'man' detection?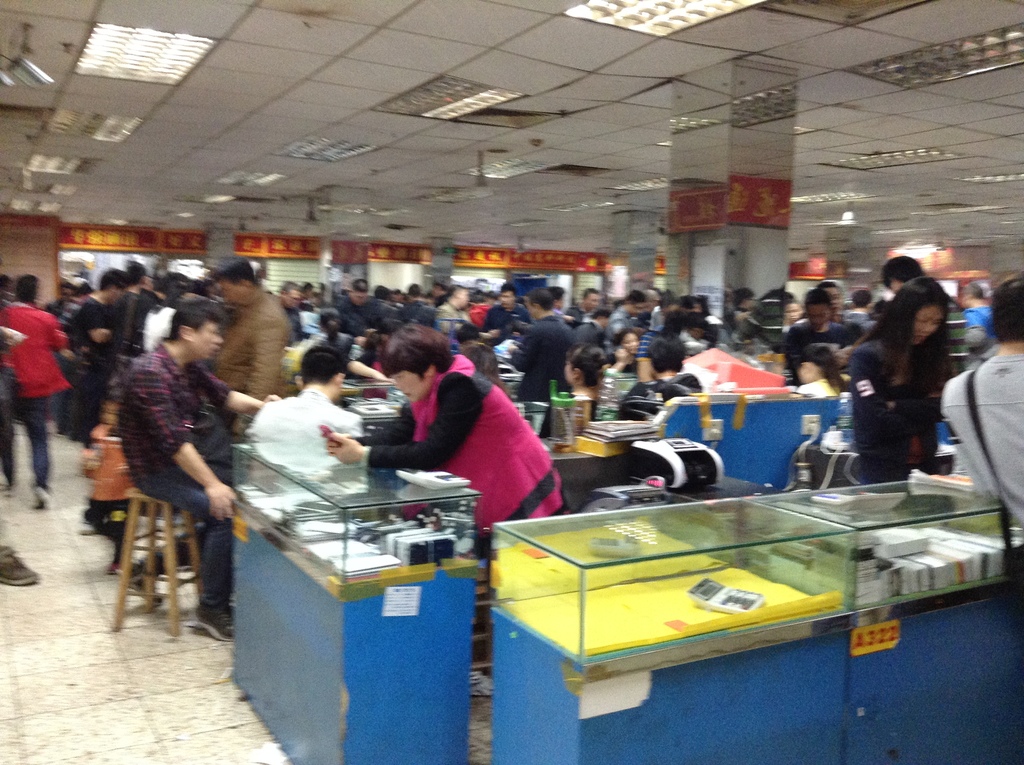
rect(253, 350, 361, 462)
